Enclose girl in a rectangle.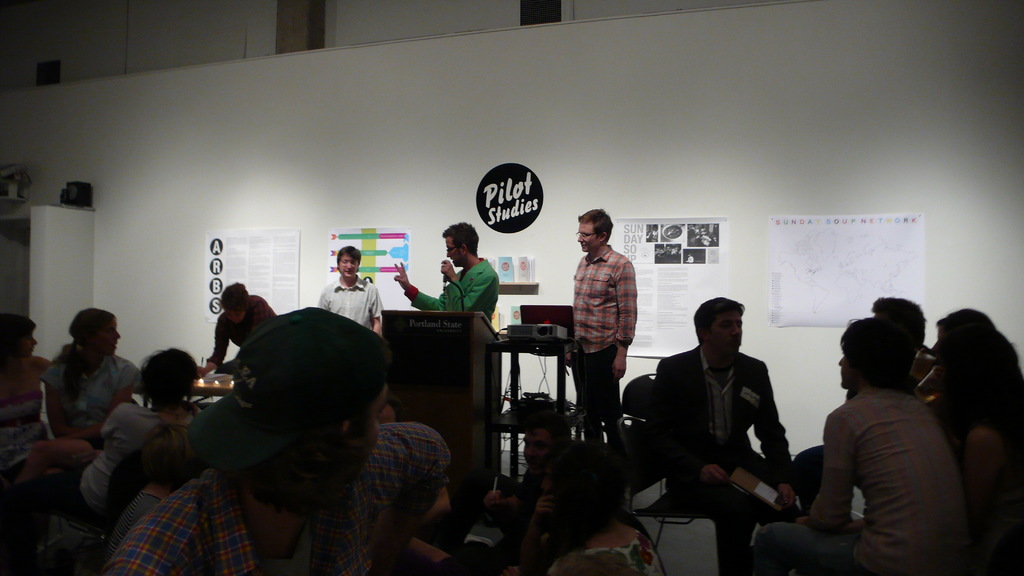
[x1=49, y1=348, x2=202, y2=537].
